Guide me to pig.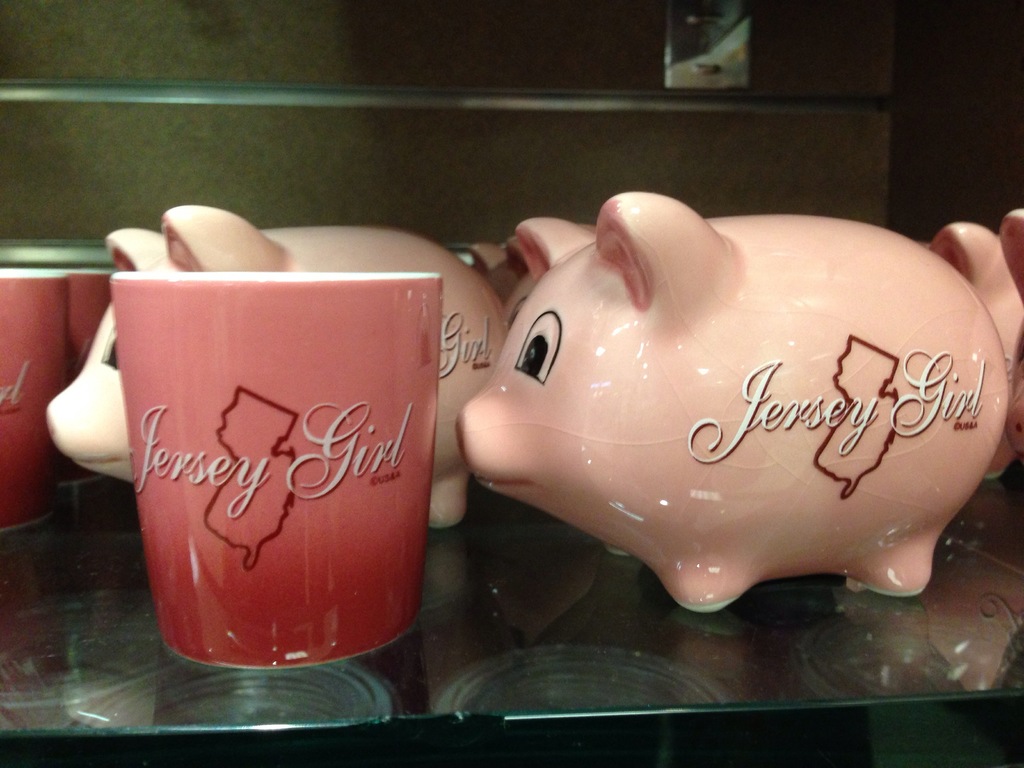
Guidance: select_region(456, 191, 1009, 617).
